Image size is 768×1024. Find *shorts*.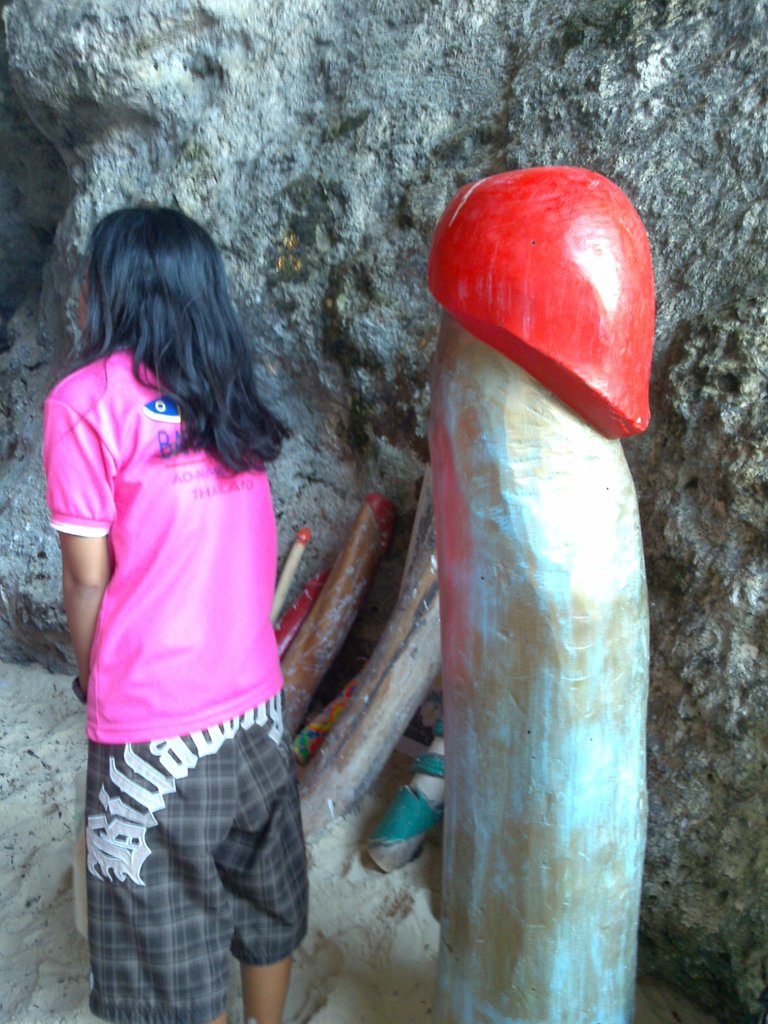
90:727:305:974.
